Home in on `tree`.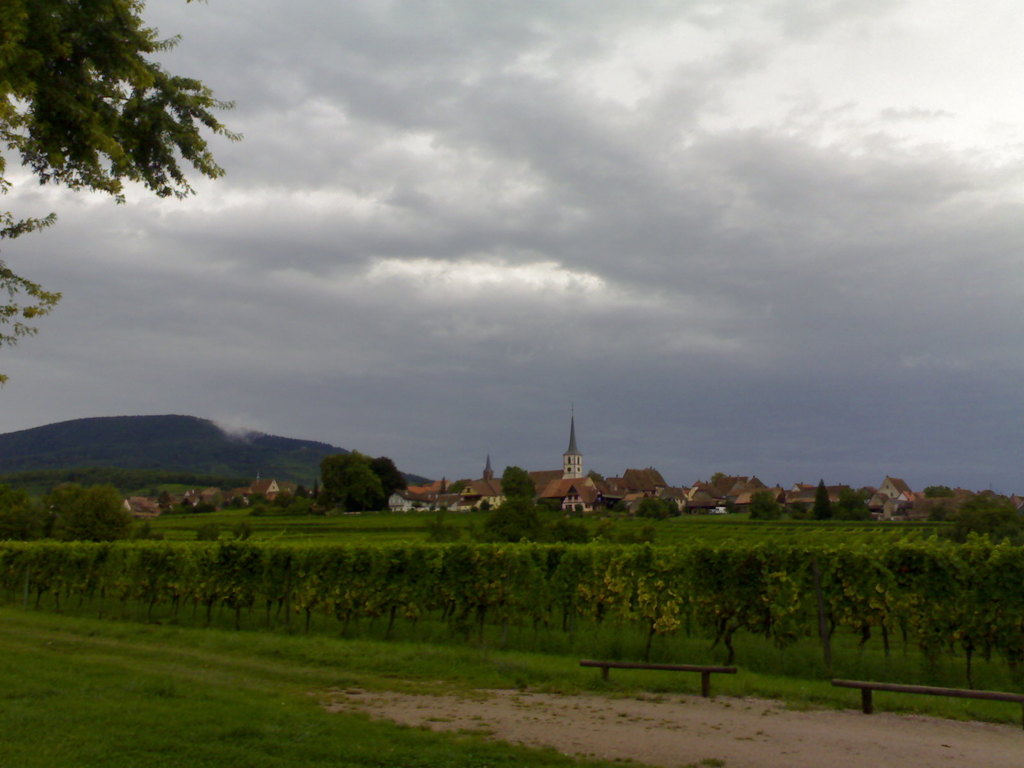
Homed in at x1=500, y1=465, x2=540, y2=516.
